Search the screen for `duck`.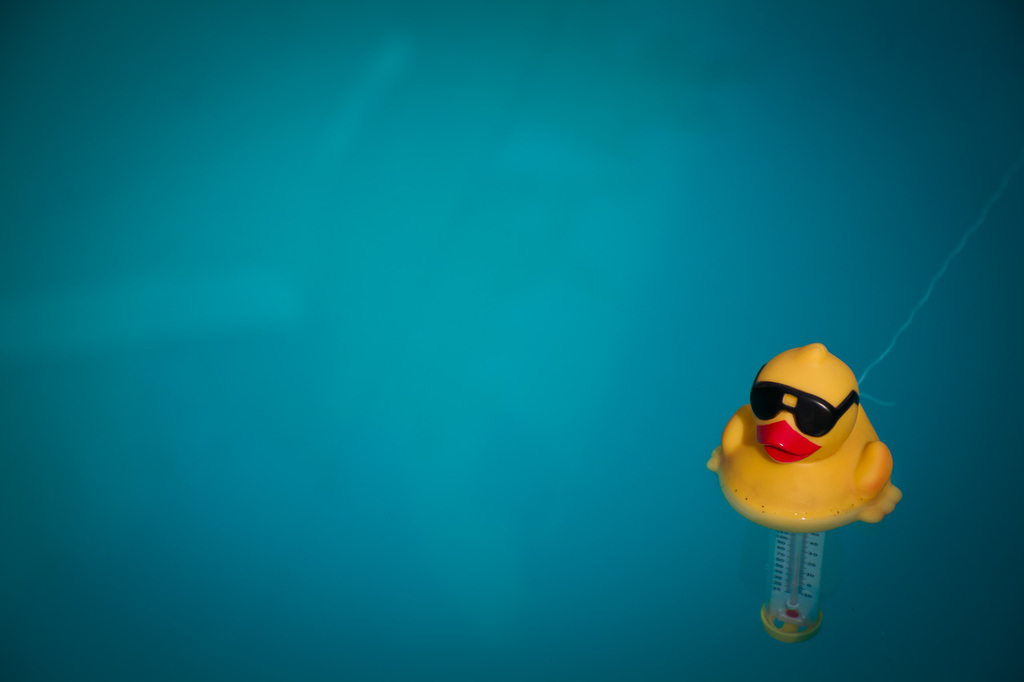
Found at <bbox>734, 339, 887, 575</bbox>.
